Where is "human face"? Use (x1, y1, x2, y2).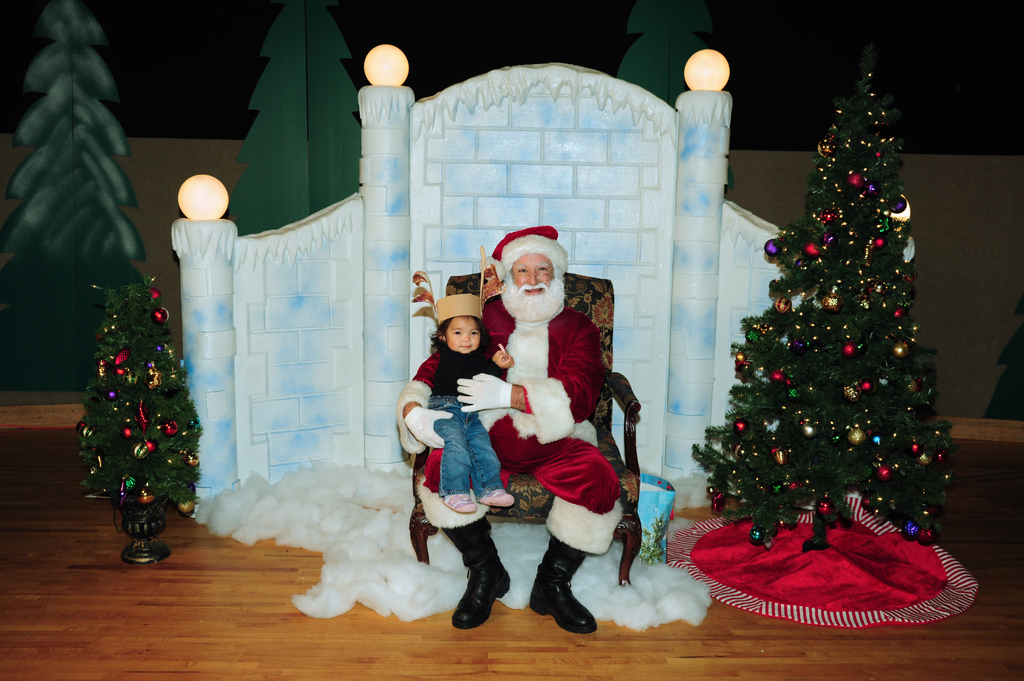
(442, 314, 483, 356).
